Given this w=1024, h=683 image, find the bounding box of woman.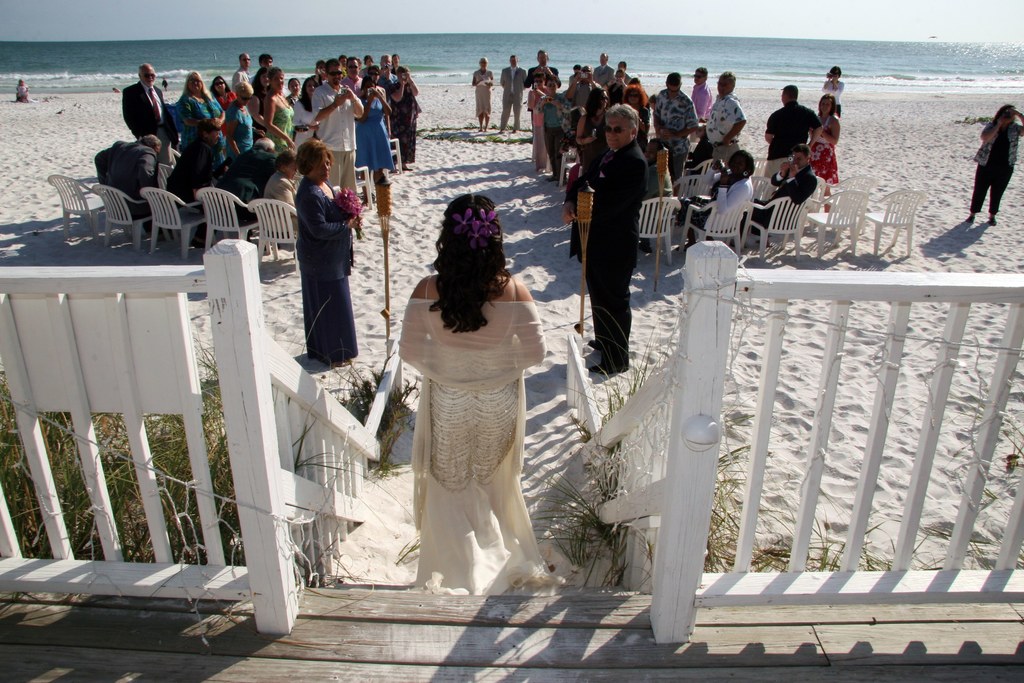
select_region(292, 78, 318, 134).
